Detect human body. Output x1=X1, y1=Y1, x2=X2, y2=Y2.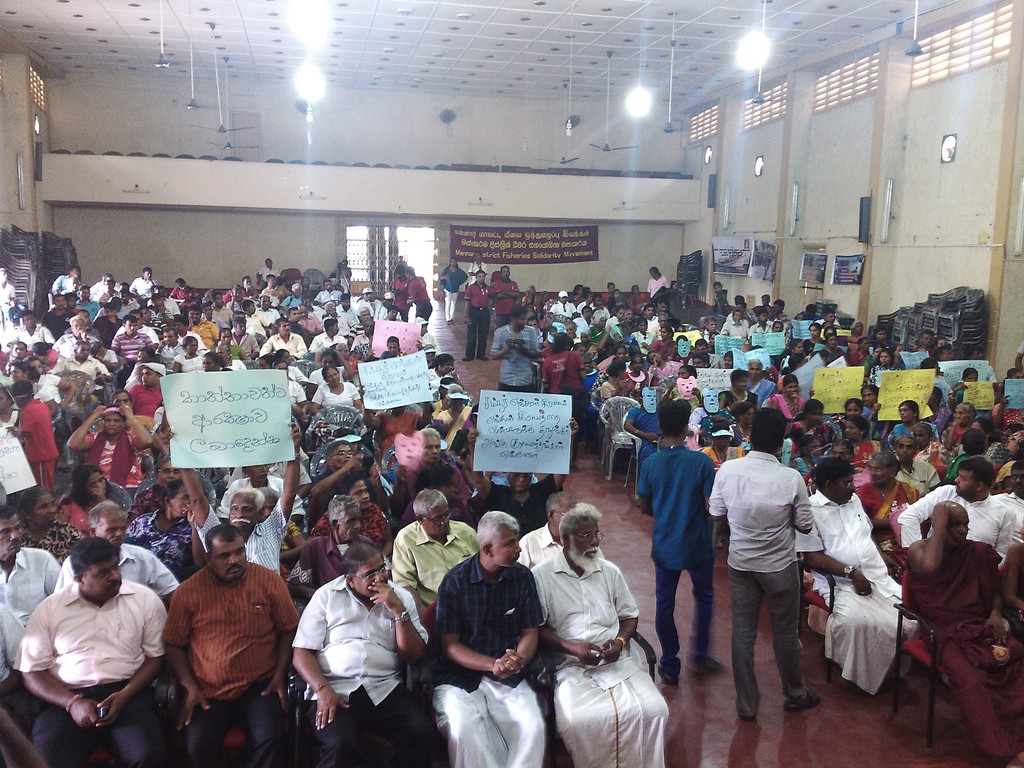
x1=890, y1=461, x2=1023, y2=570.
